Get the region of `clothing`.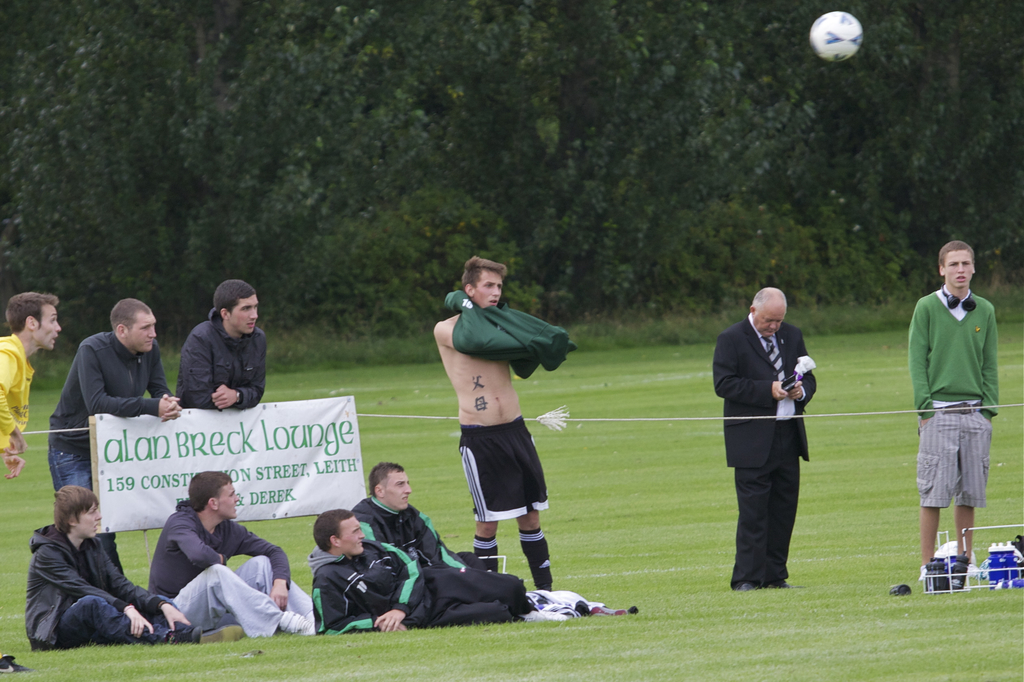
Rect(728, 289, 832, 584).
